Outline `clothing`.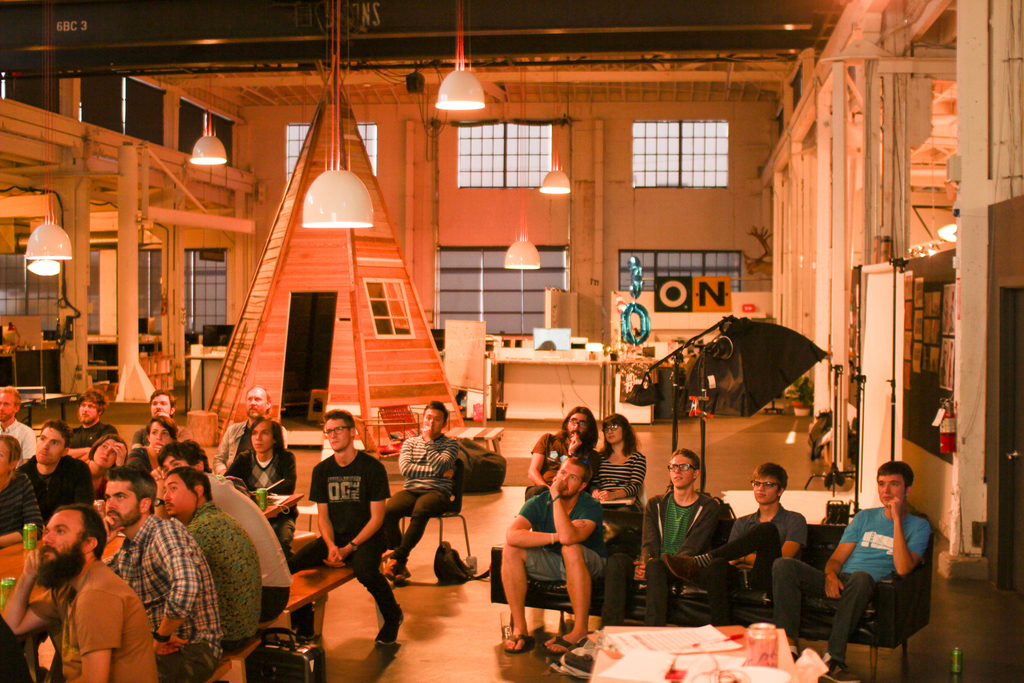
Outline: region(647, 490, 728, 629).
